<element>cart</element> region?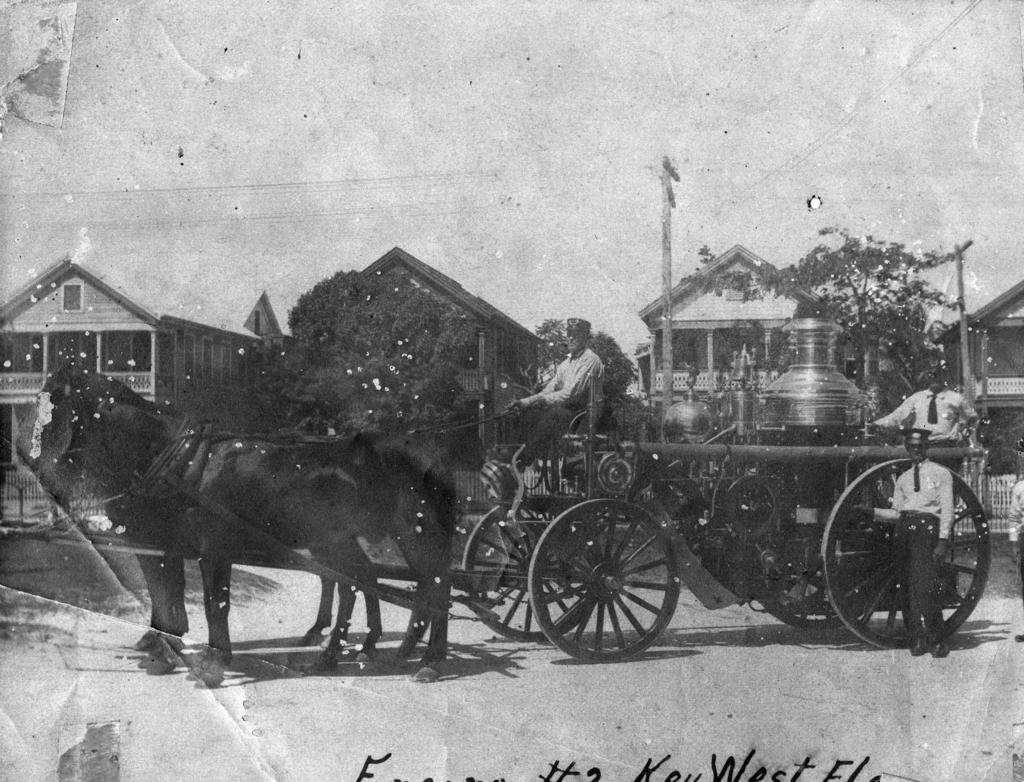
bbox=[61, 310, 1014, 702]
